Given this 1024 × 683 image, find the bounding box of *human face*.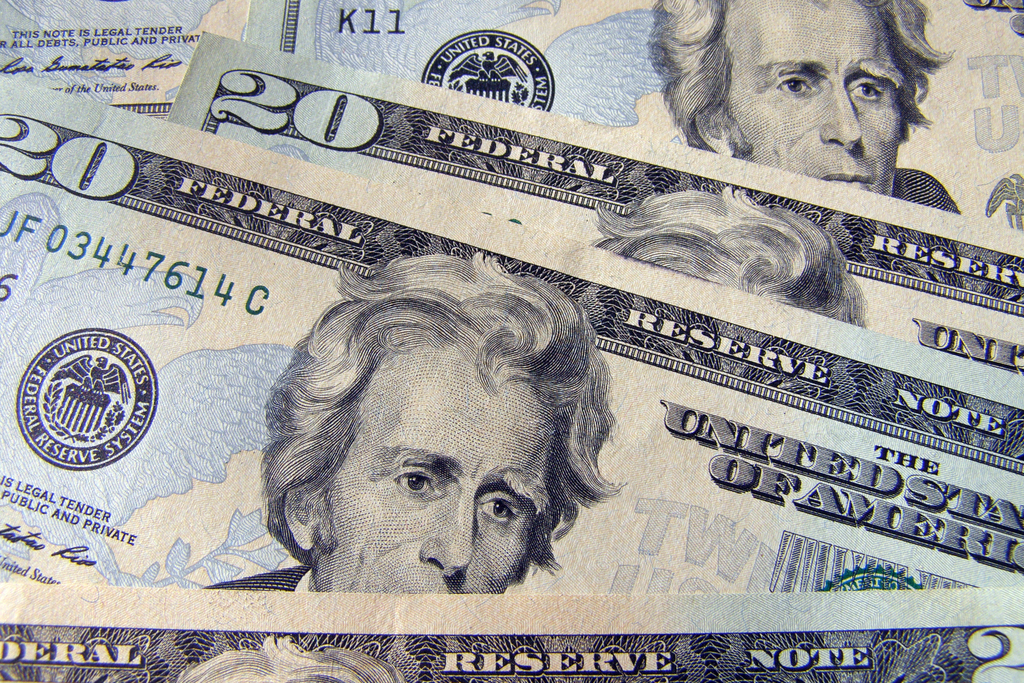
325:349:547:598.
